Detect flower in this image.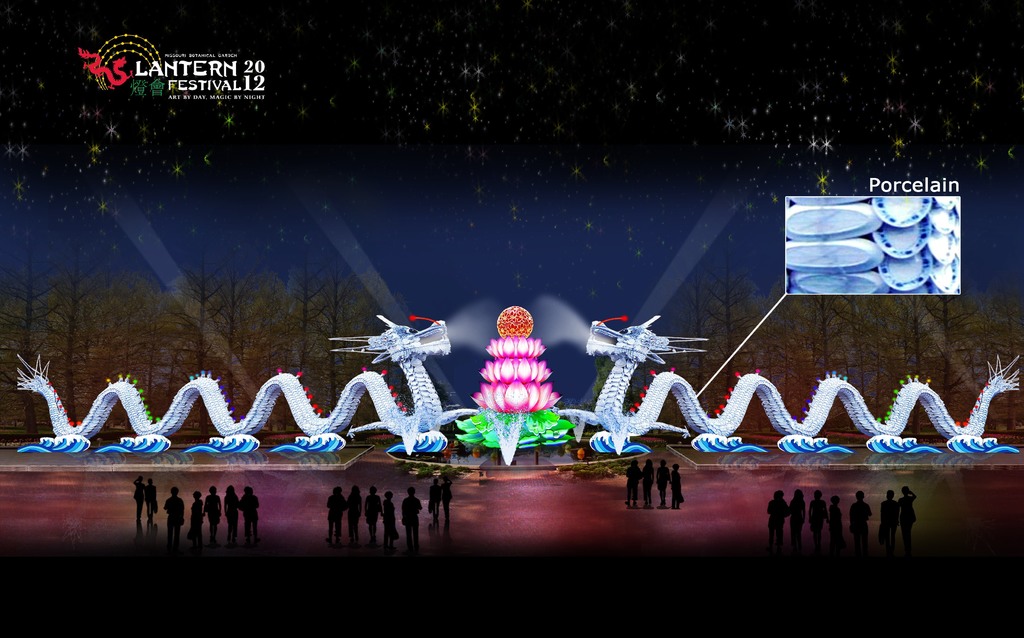
Detection: 472 315 559 433.
